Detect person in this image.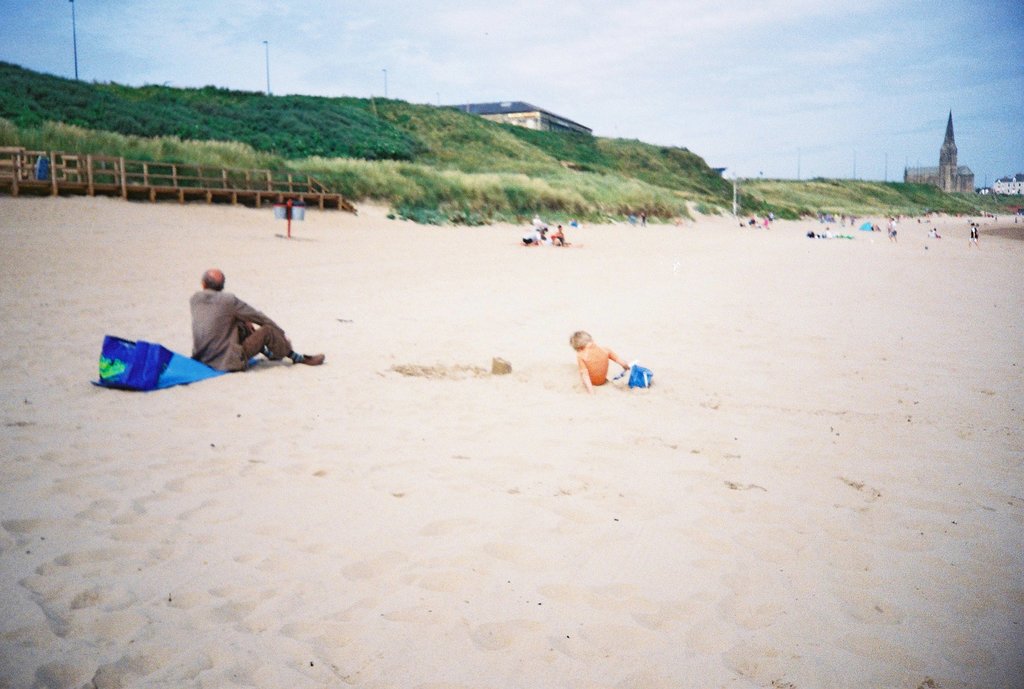
Detection: (x1=184, y1=267, x2=329, y2=380).
